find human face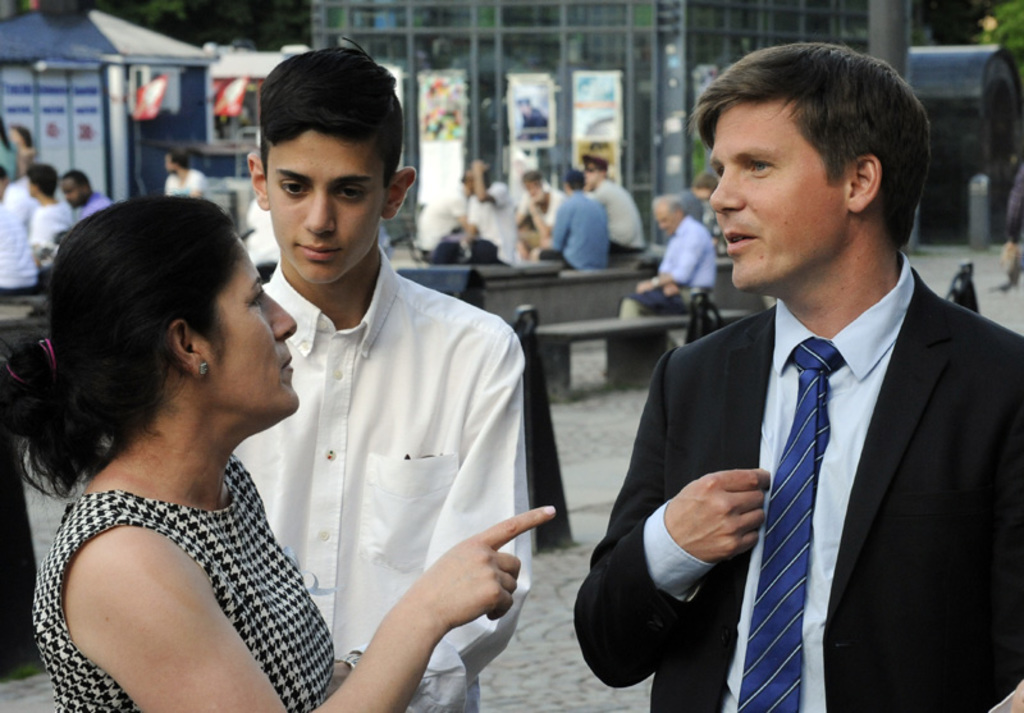
left=654, top=209, right=676, bottom=233
